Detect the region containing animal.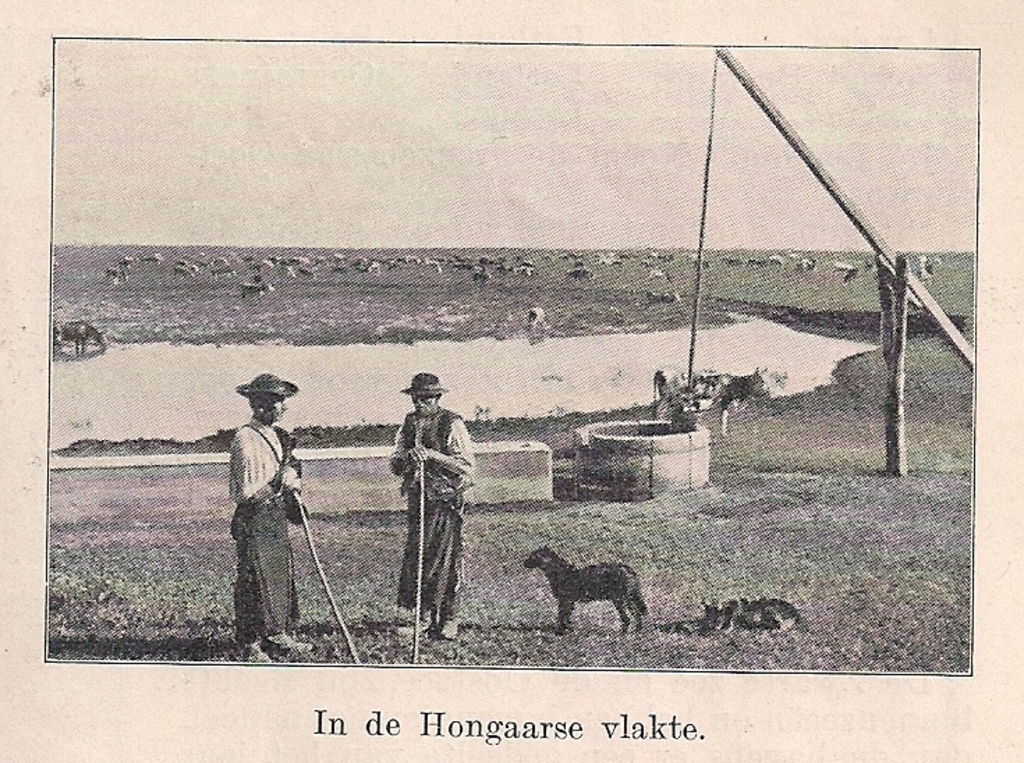
detection(514, 544, 656, 650).
